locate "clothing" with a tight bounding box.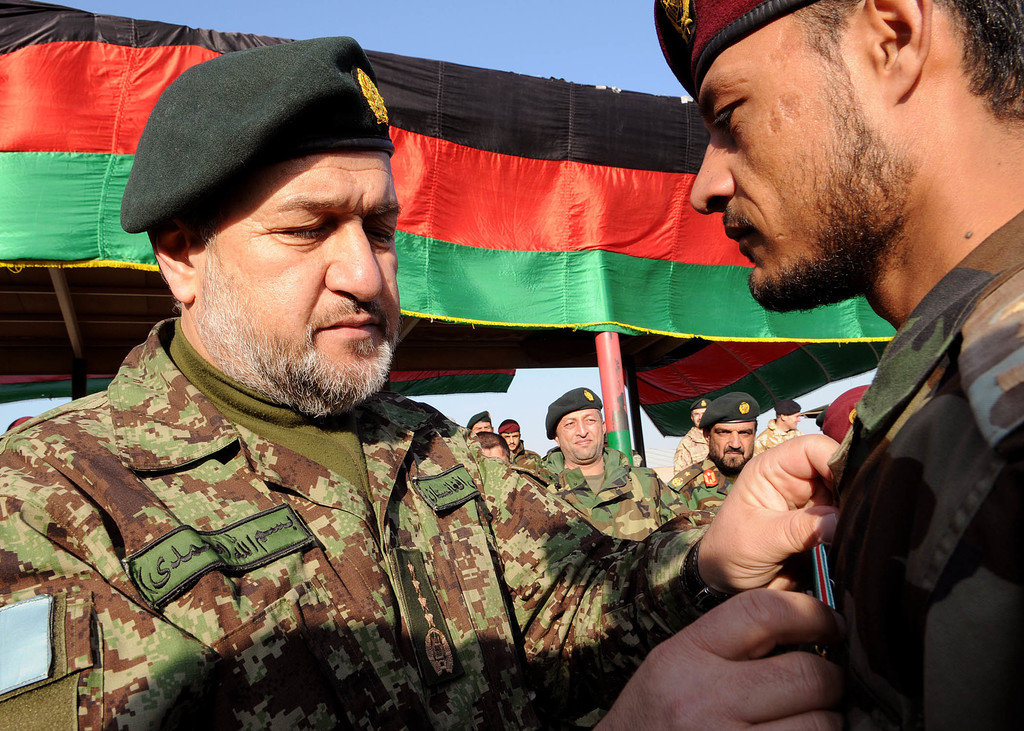
x1=0 y1=321 x2=717 y2=730.
